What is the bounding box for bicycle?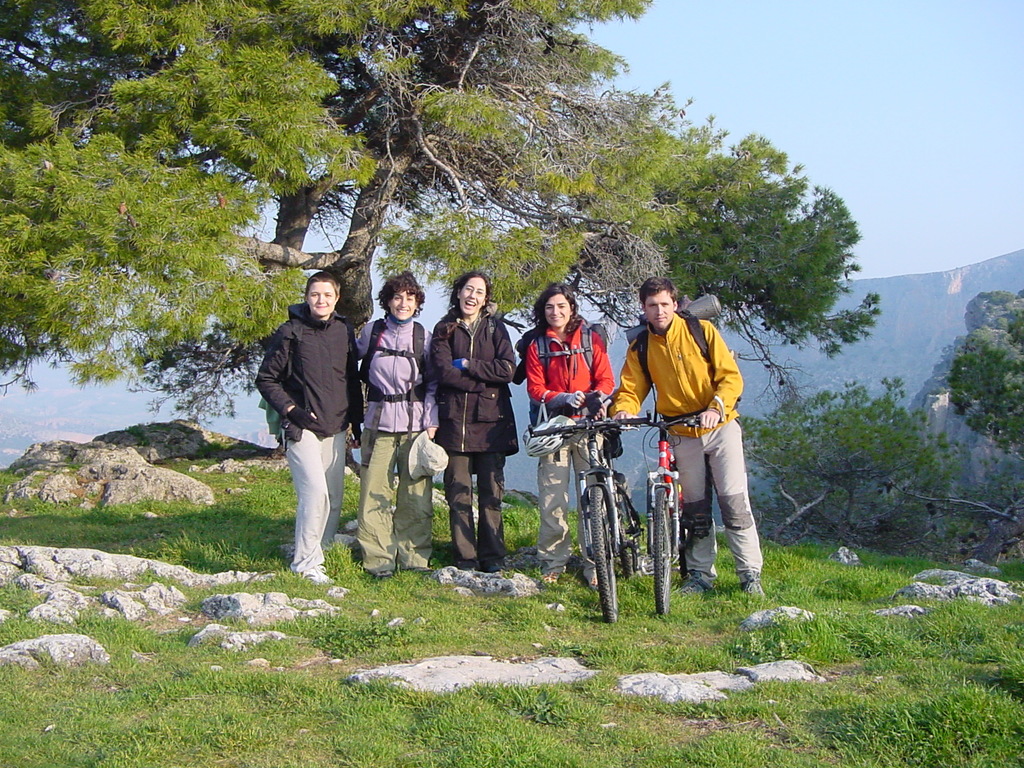
box=[616, 397, 748, 614].
